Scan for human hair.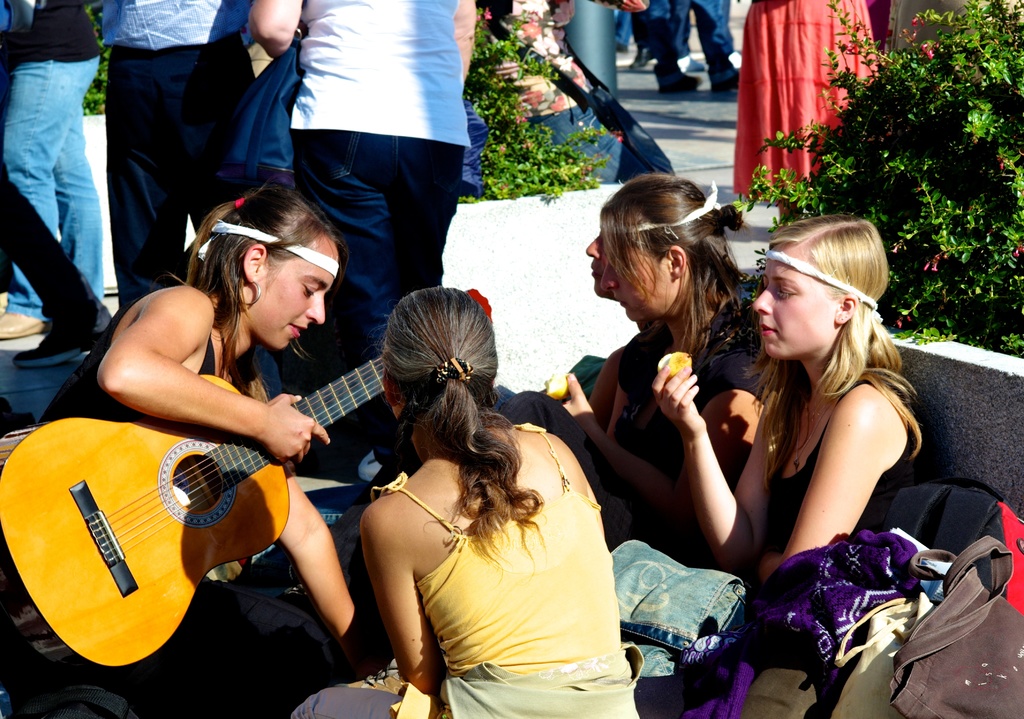
Scan result: BBox(596, 175, 751, 353).
